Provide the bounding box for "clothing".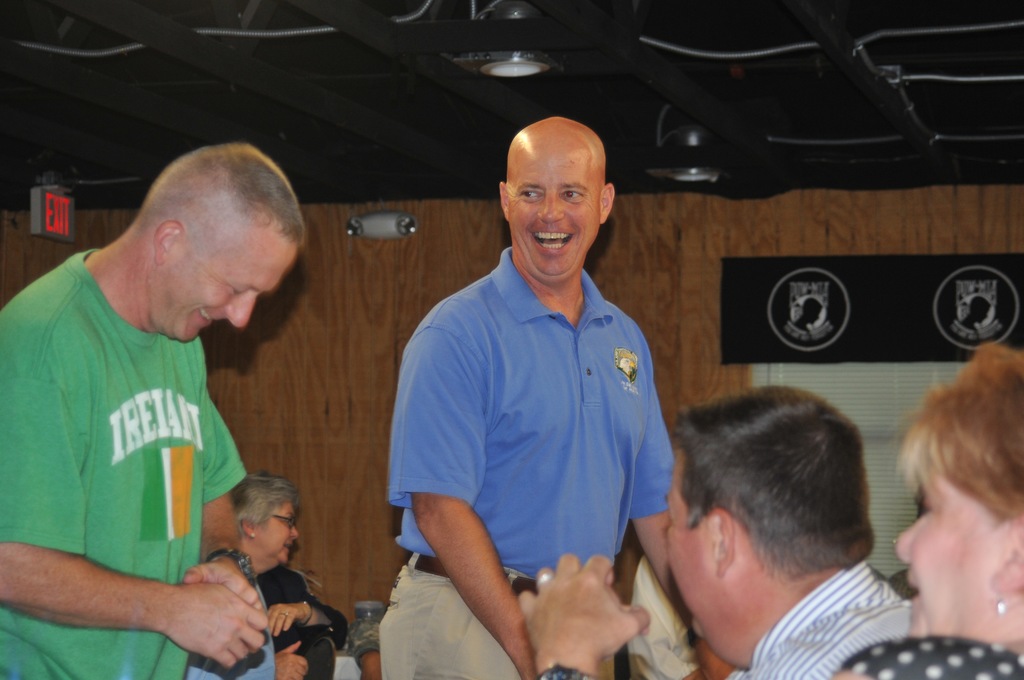
bbox=[726, 547, 922, 679].
